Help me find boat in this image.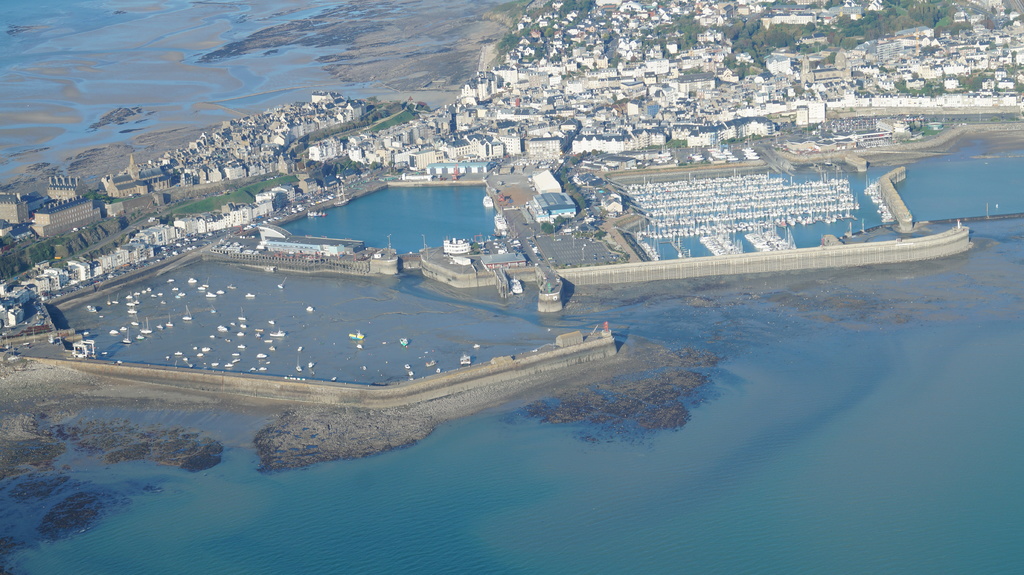
Found it: detection(173, 289, 186, 298).
